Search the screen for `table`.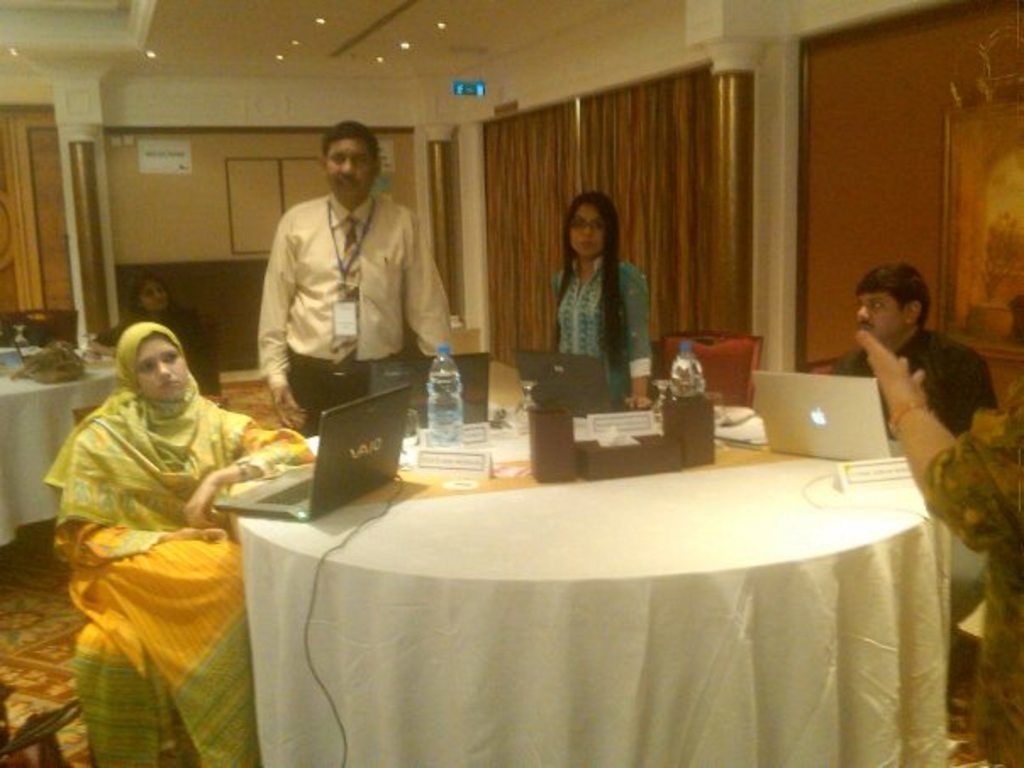
Found at select_region(0, 348, 124, 576).
